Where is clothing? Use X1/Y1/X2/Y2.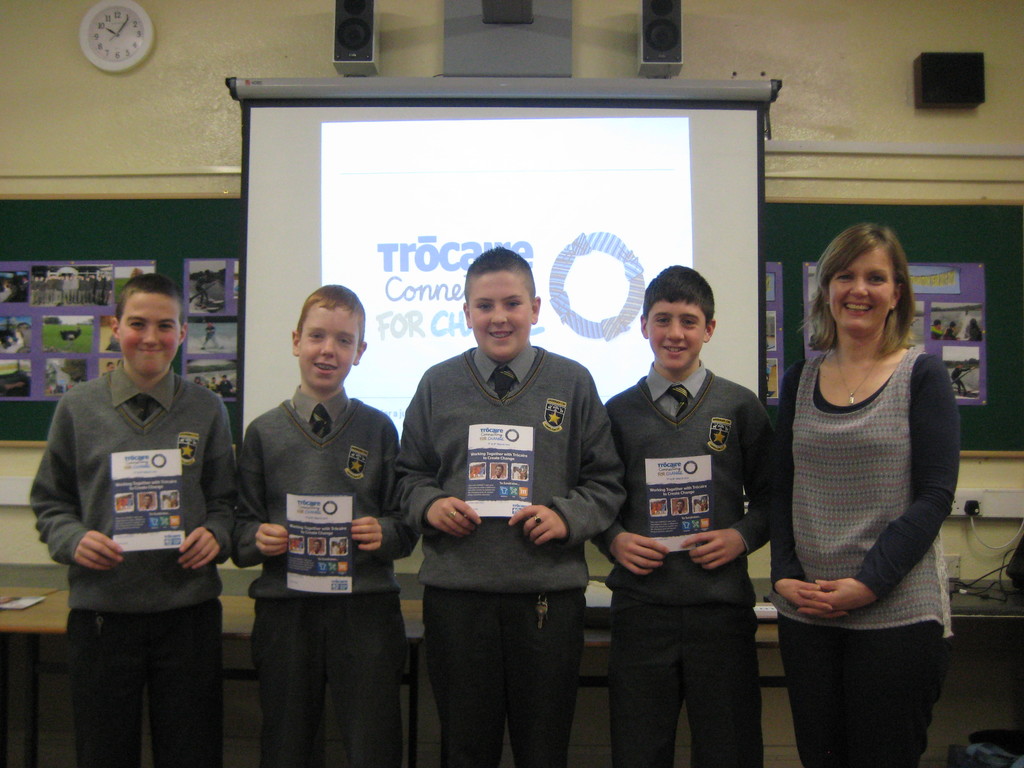
964/327/984/340.
